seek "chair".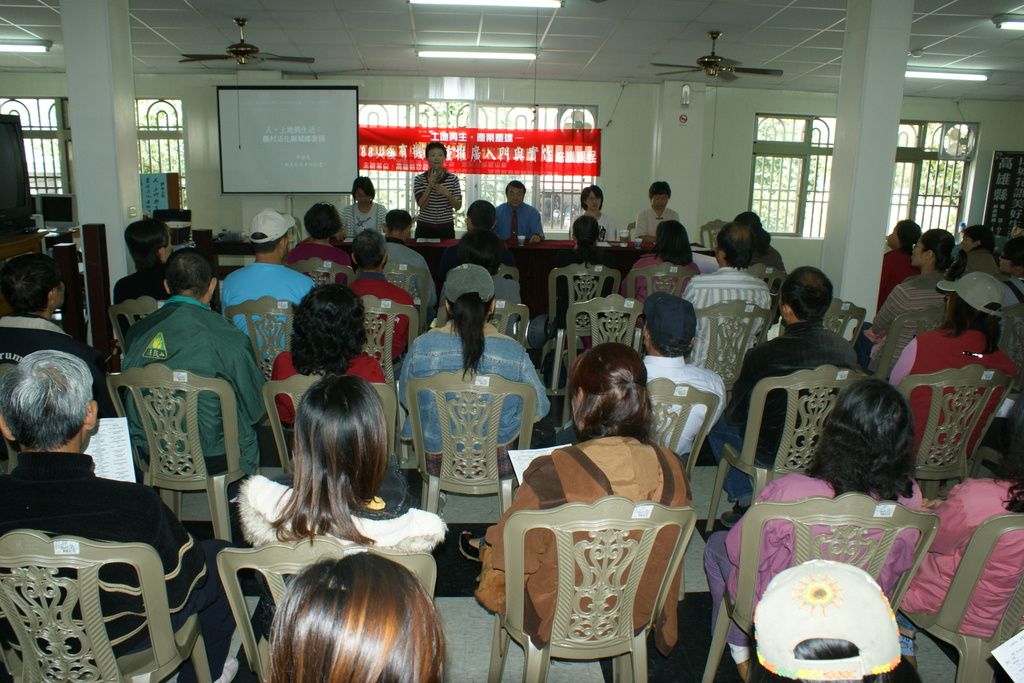
Rect(289, 257, 358, 287).
